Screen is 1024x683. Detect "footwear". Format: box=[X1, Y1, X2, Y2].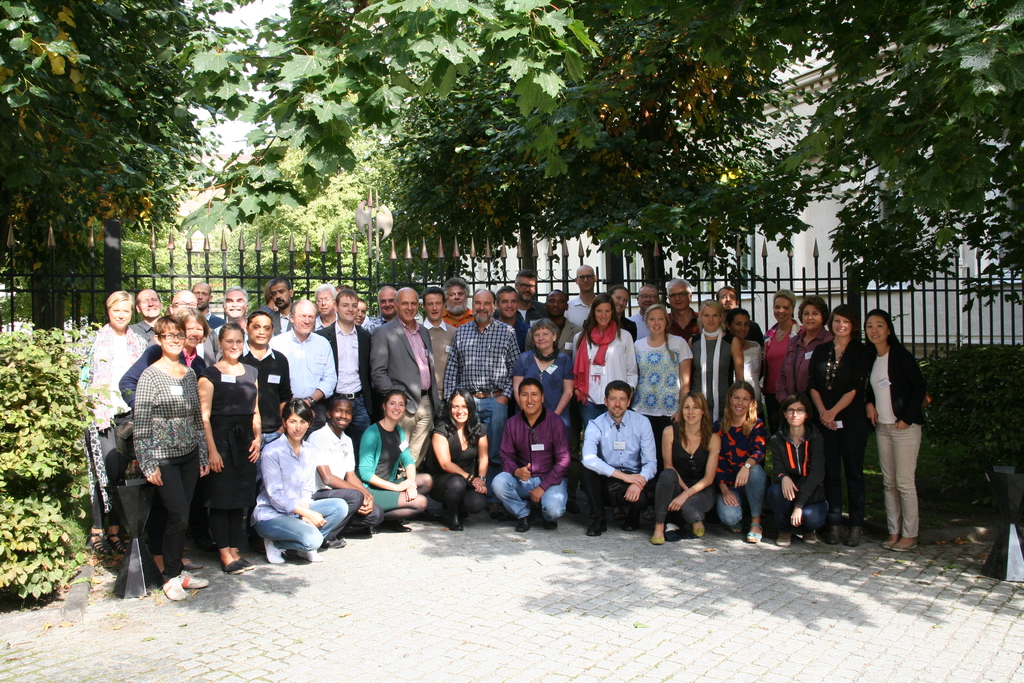
box=[647, 531, 668, 546].
